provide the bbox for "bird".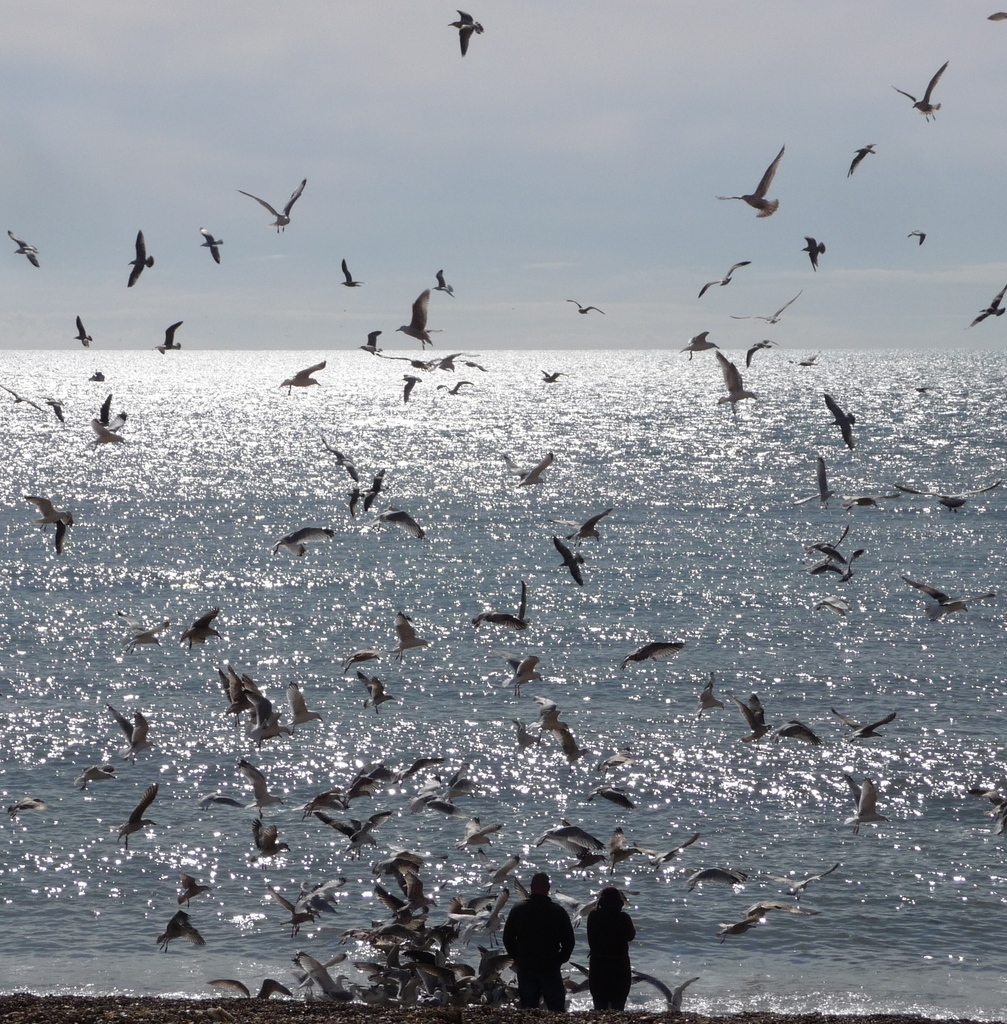
region(453, 10, 479, 53).
